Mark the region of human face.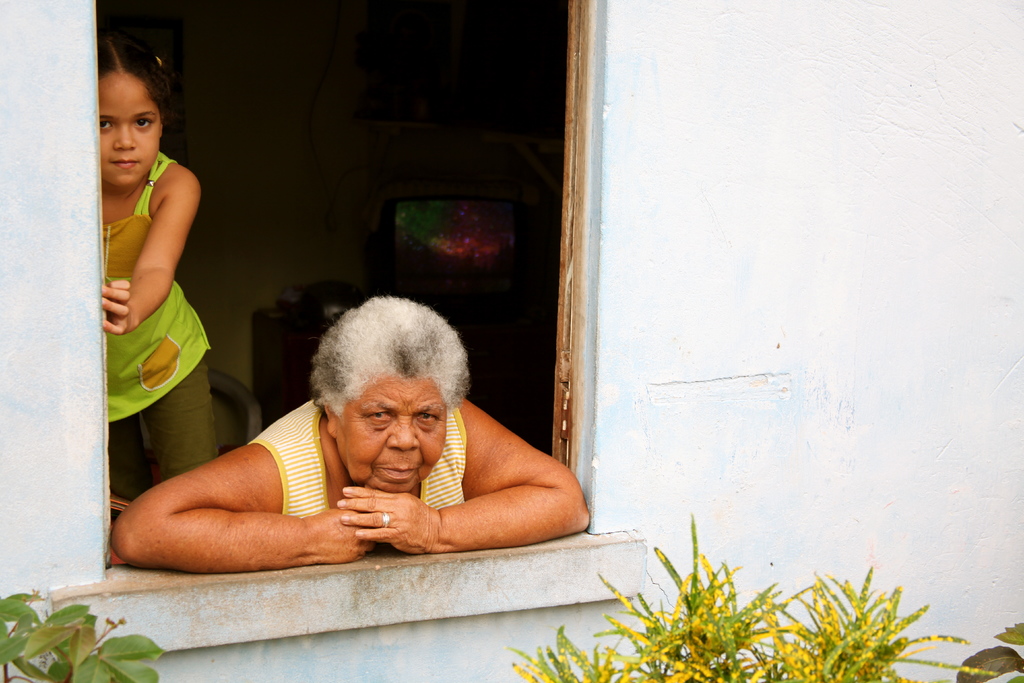
Region: <bbox>99, 72, 159, 185</bbox>.
